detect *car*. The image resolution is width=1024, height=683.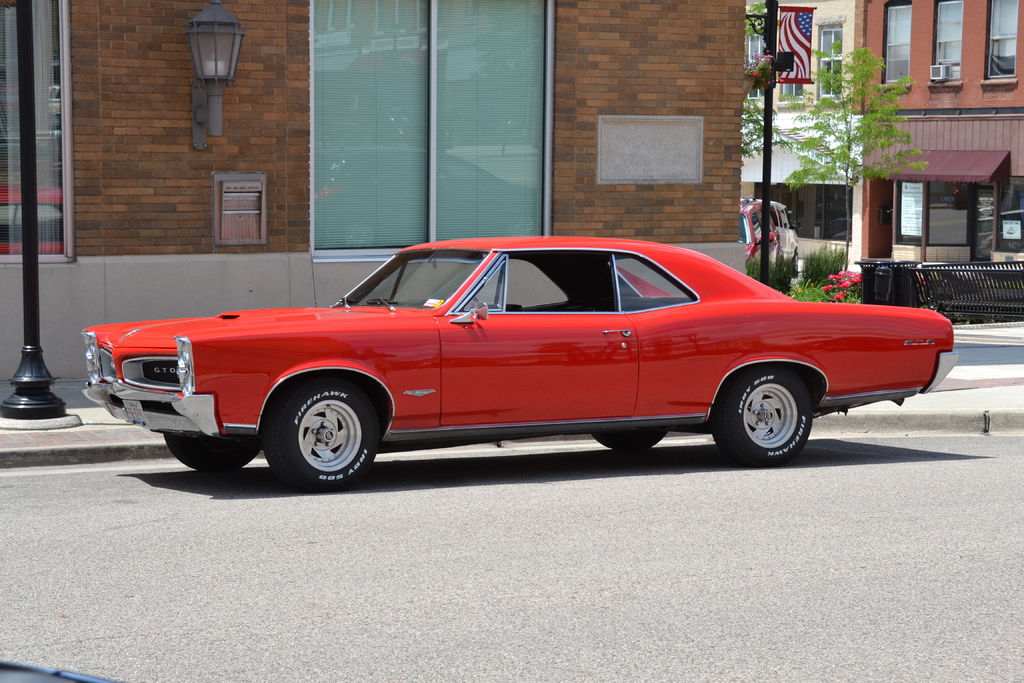
80:236:956:493.
